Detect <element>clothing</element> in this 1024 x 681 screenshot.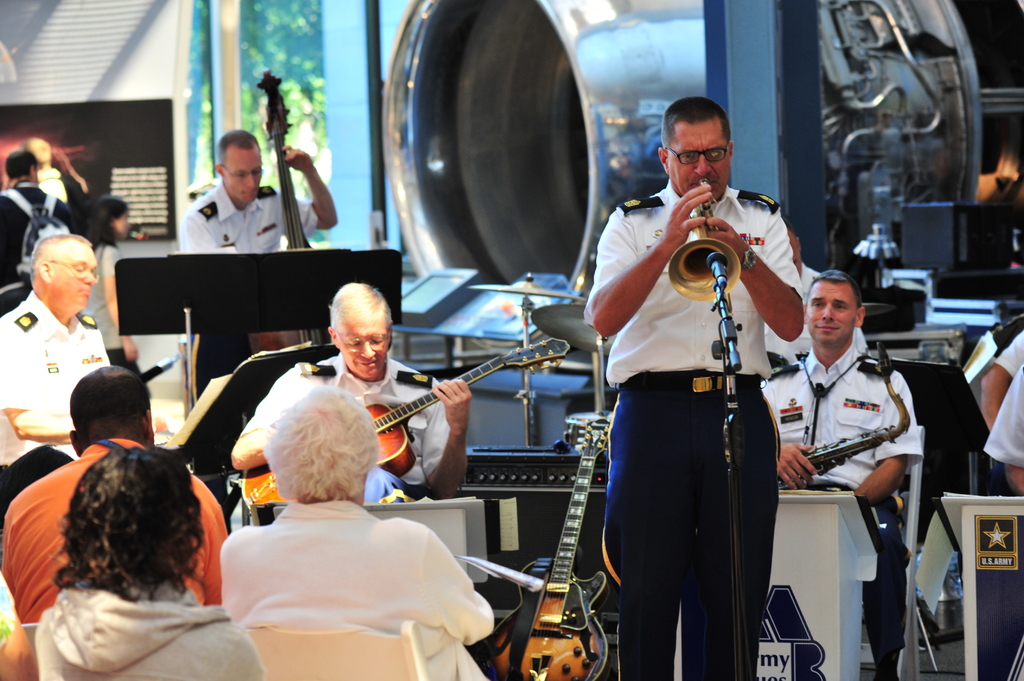
Detection: crop(180, 179, 319, 255).
